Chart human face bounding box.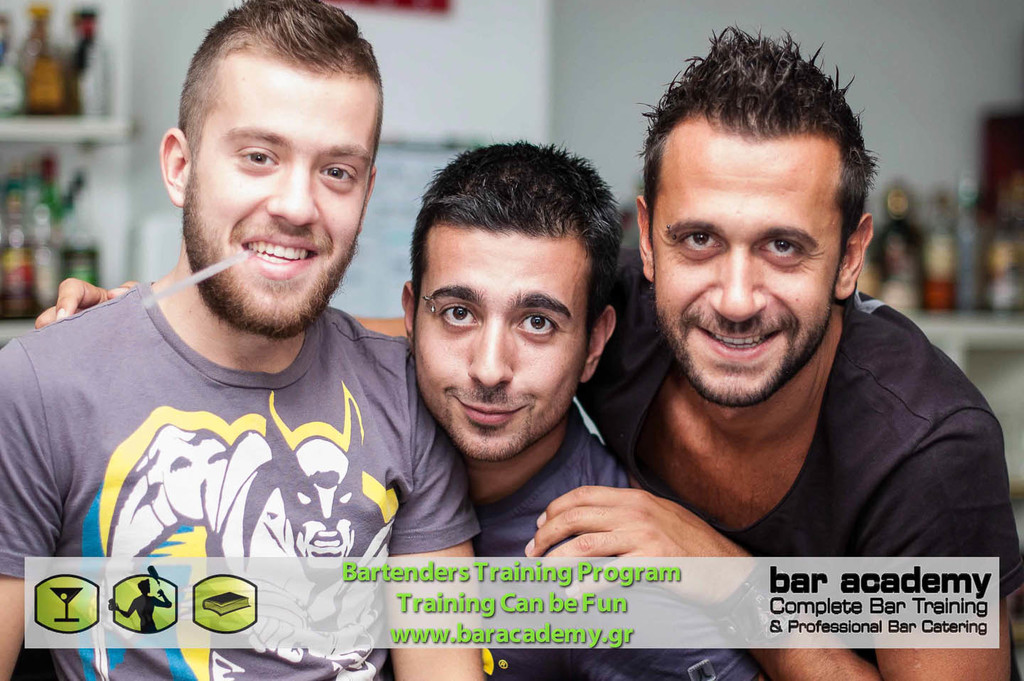
Charted: [289, 448, 358, 578].
